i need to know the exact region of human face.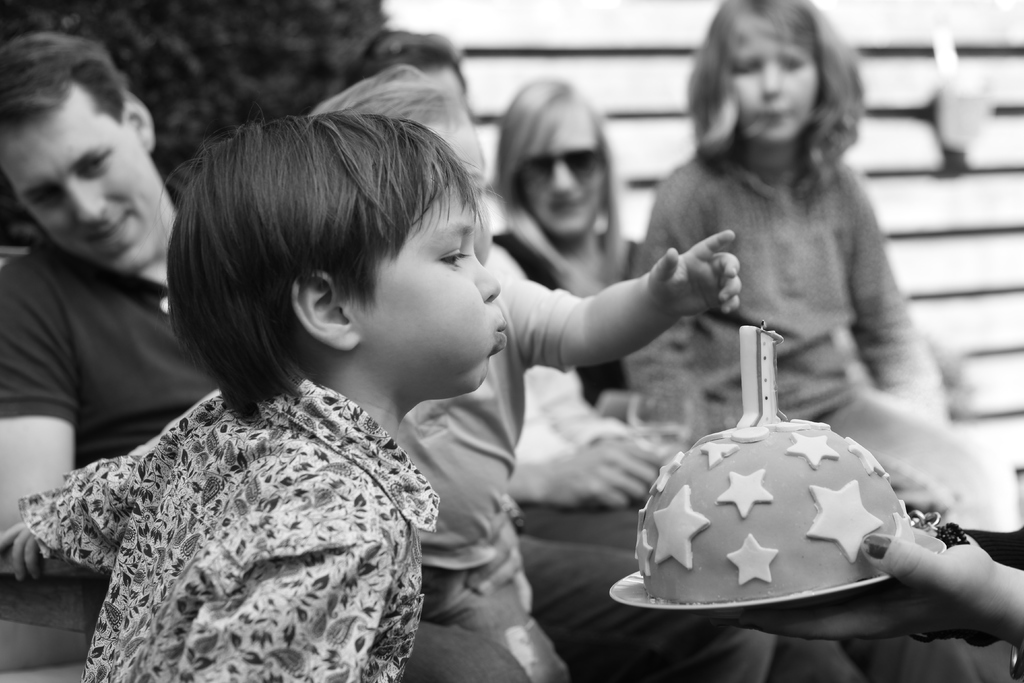
Region: region(522, 94, 600, 233).
